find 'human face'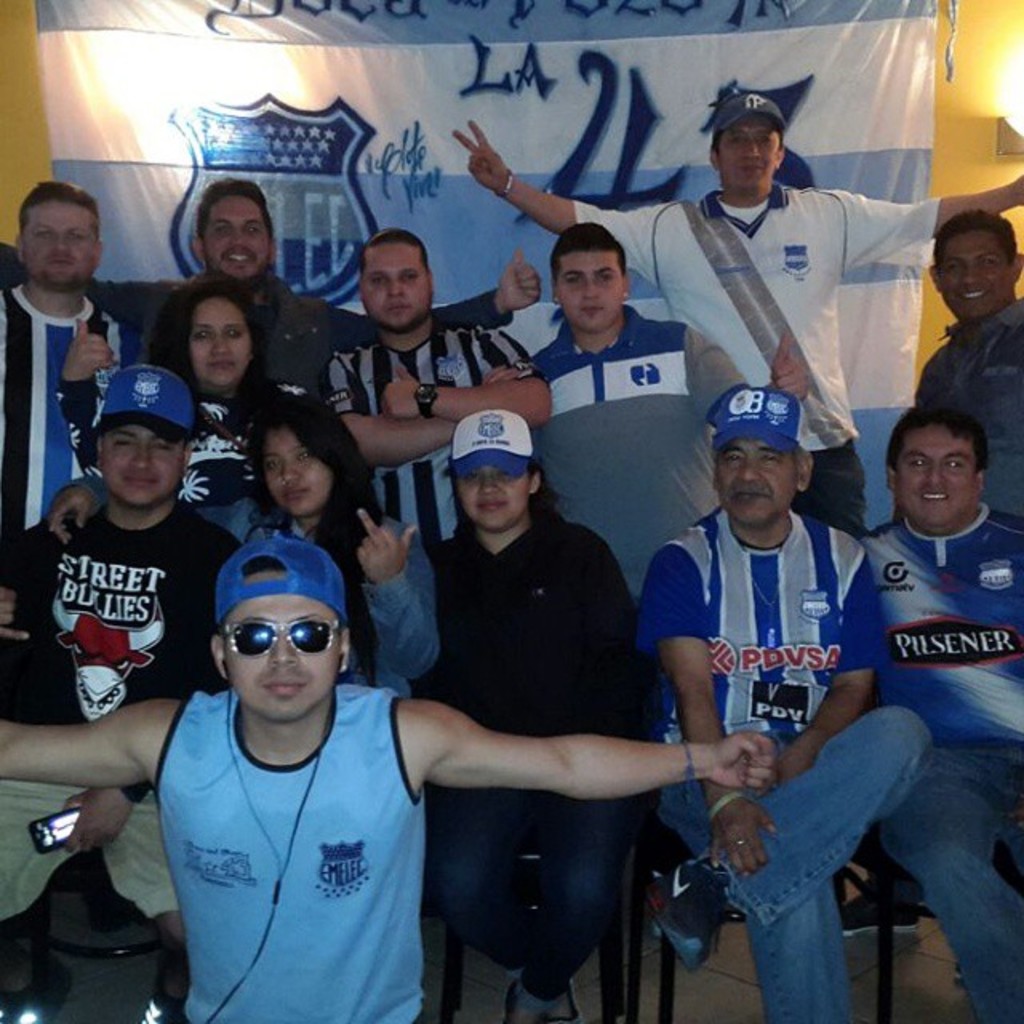
box(262, 426, 338, 517)
